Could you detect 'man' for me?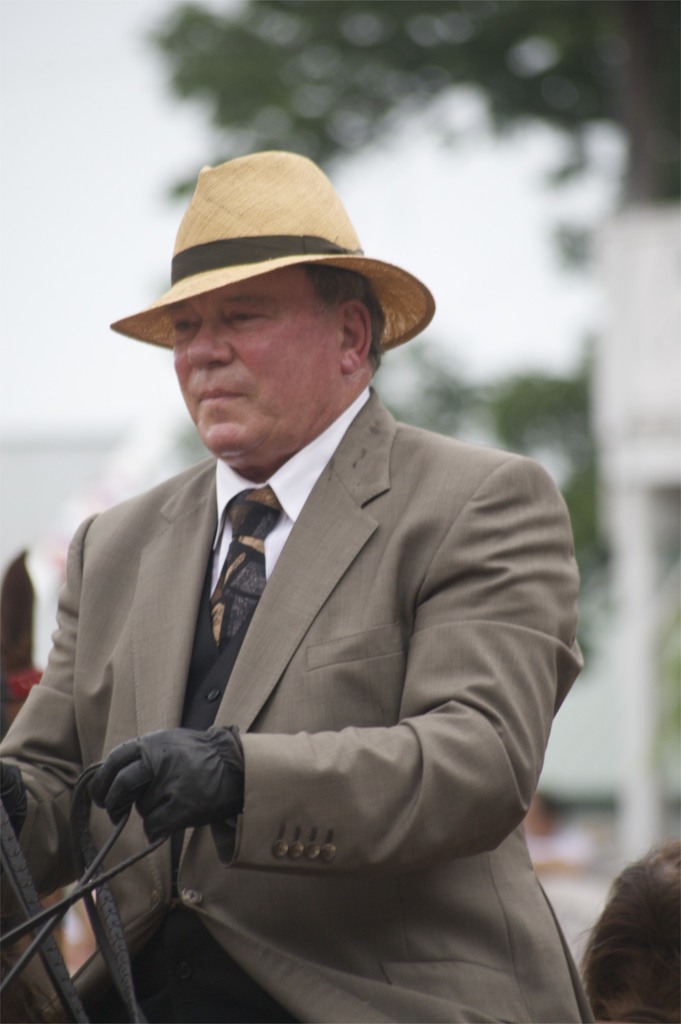
Detection result: 19 161 607 1020.
